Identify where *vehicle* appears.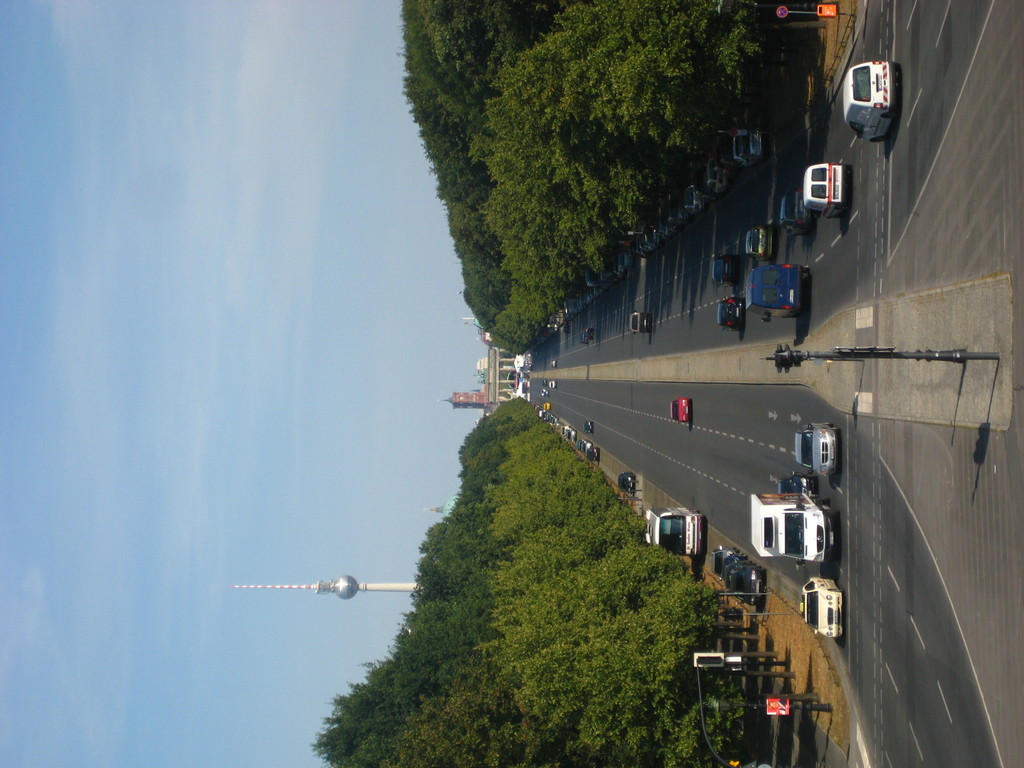
Appears at (752, 488, 831, 564).
